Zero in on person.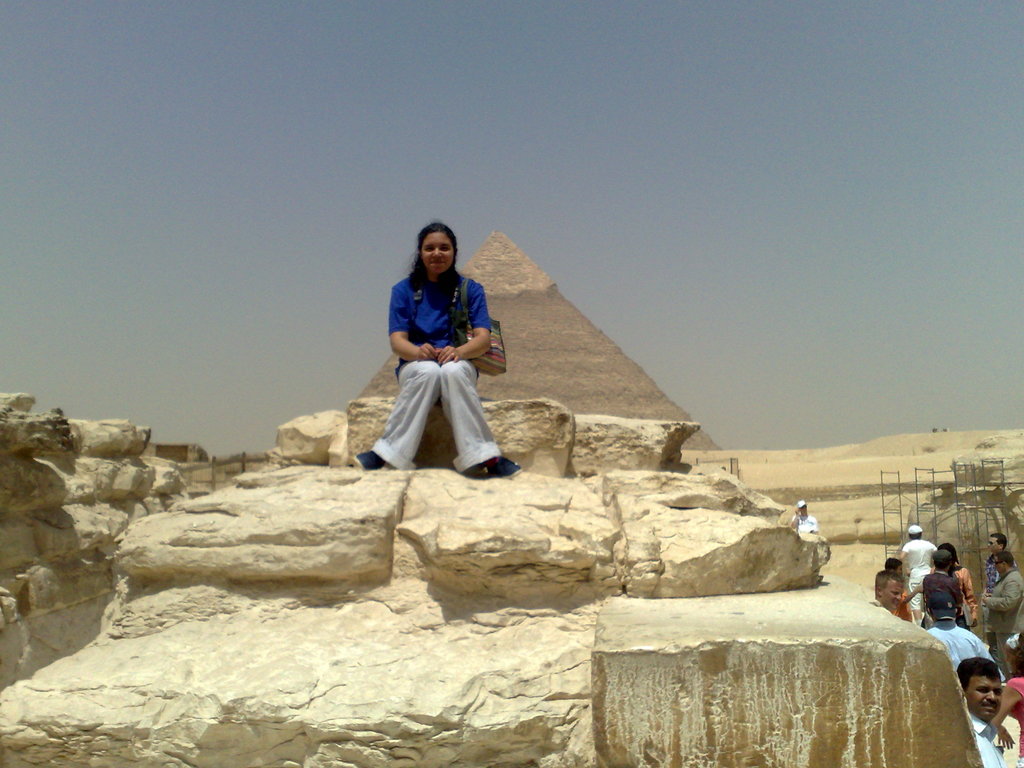
Zeroed in: (789, 495, 820, 540).
